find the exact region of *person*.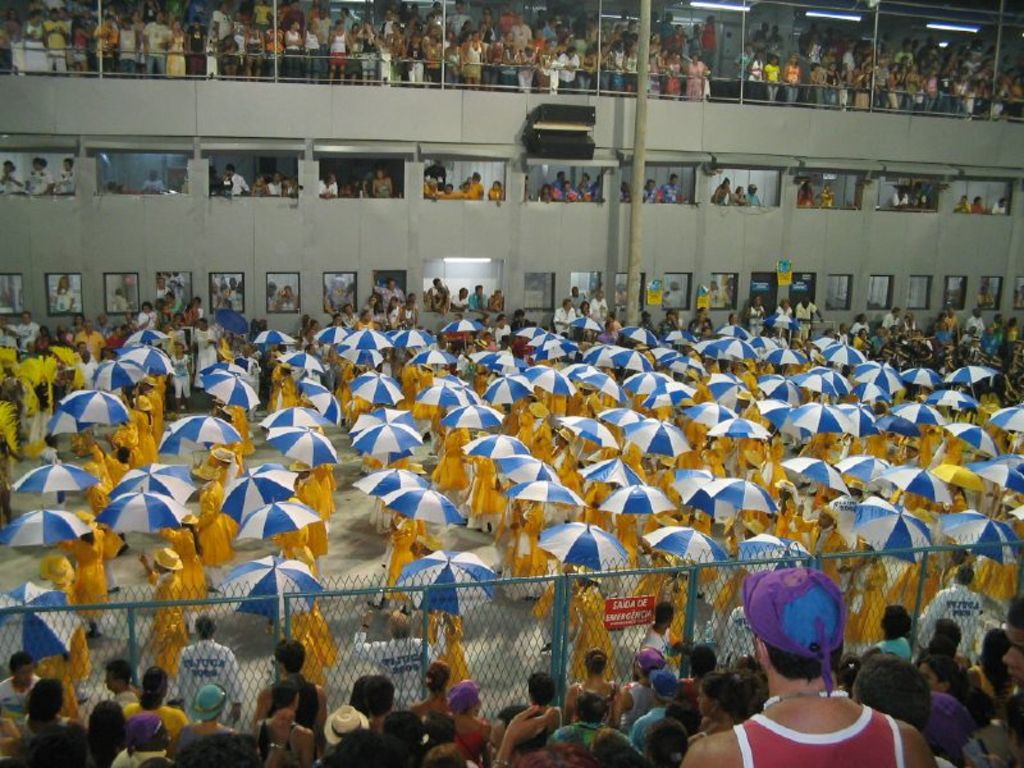
Exact region: <box>818,184,840,212</box>.
